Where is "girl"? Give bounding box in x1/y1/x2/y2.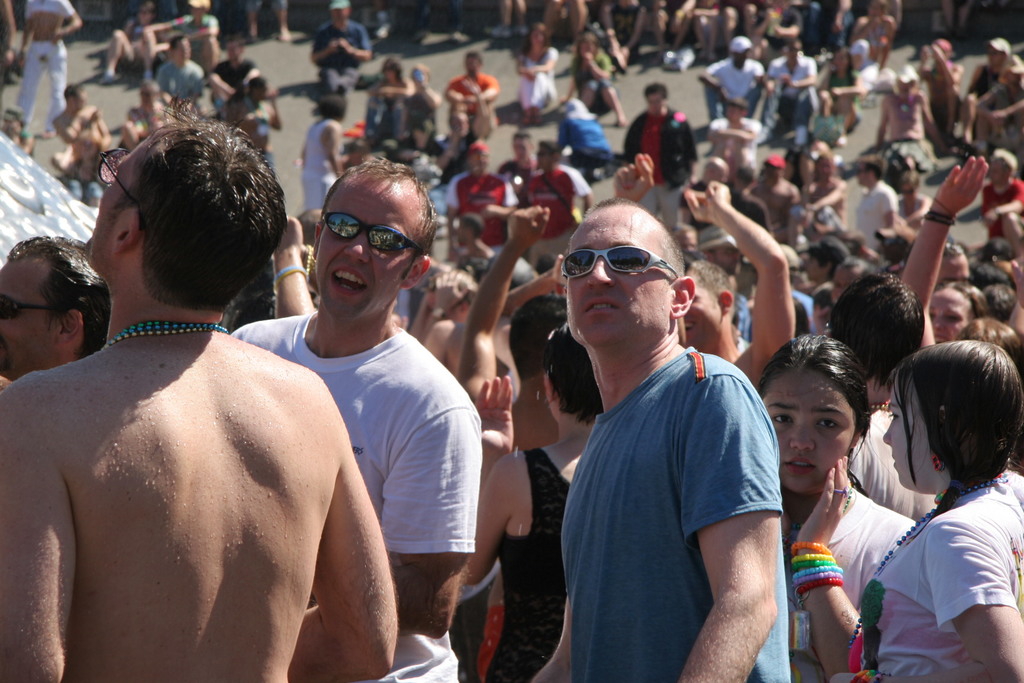
826/334/1023/682.
